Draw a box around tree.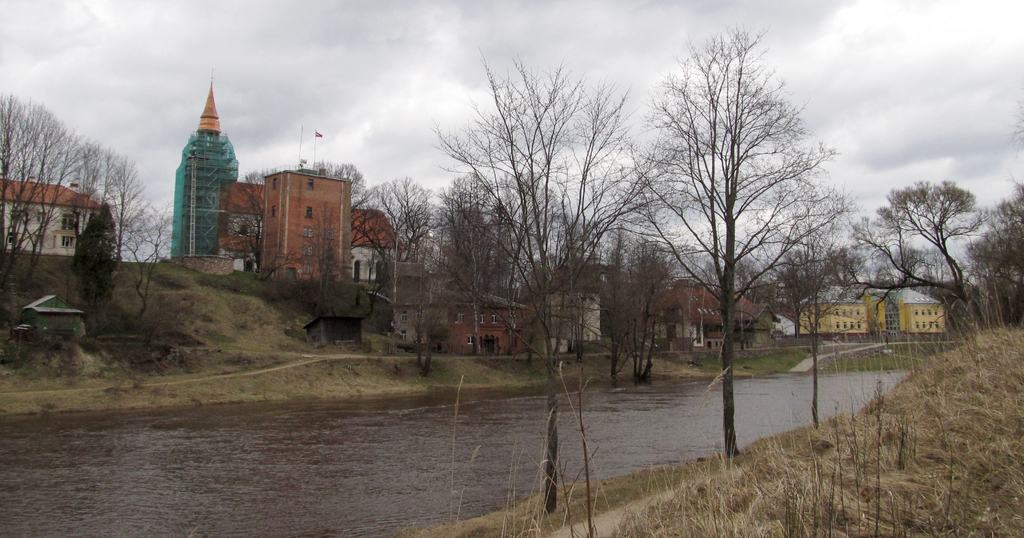
bbox=(435, 29, 659, 390).
